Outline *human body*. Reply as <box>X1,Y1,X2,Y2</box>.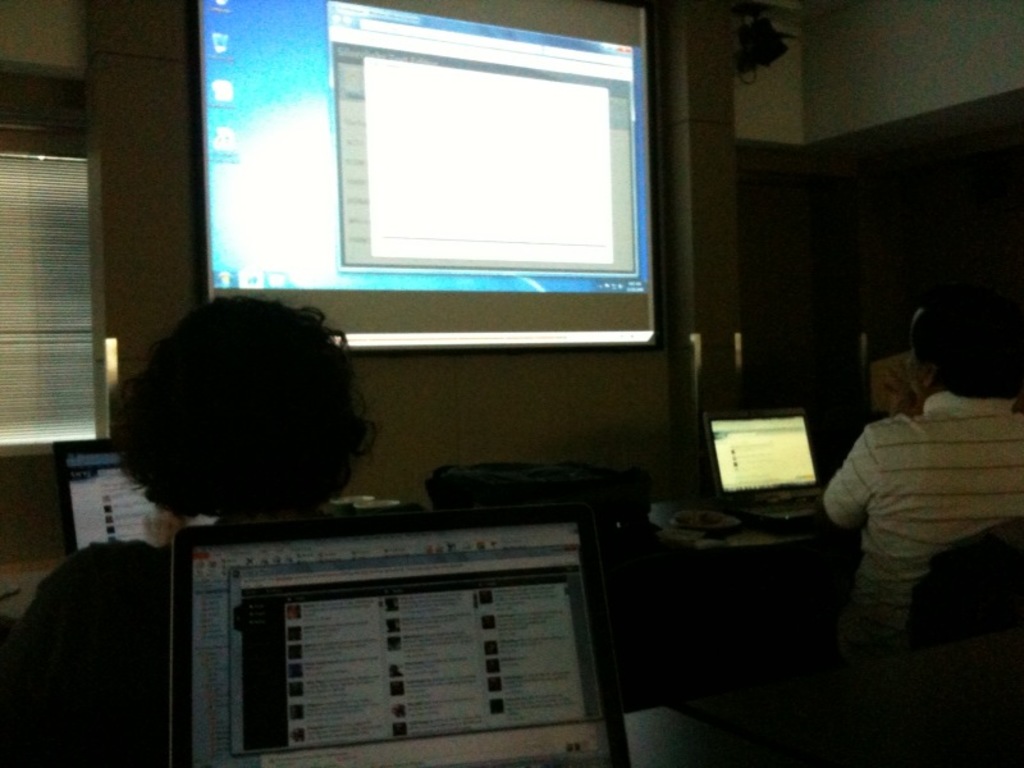
<box>818,276,1012,700</box>.
